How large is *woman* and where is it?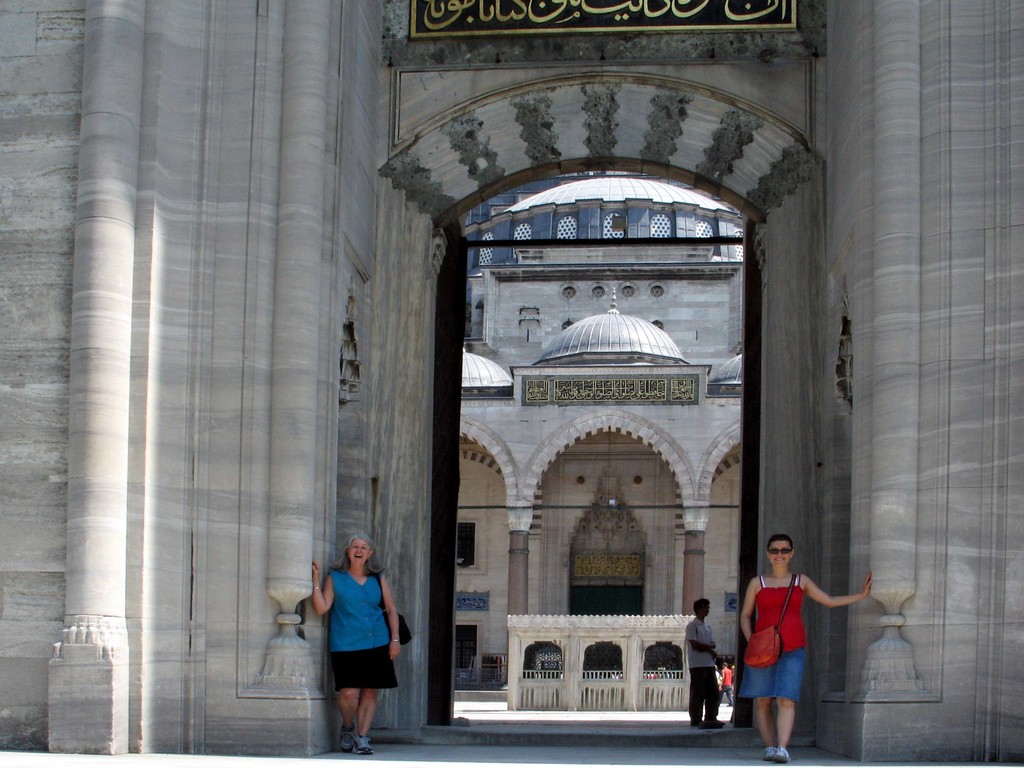
Bounding box: 310,529,399,753.
